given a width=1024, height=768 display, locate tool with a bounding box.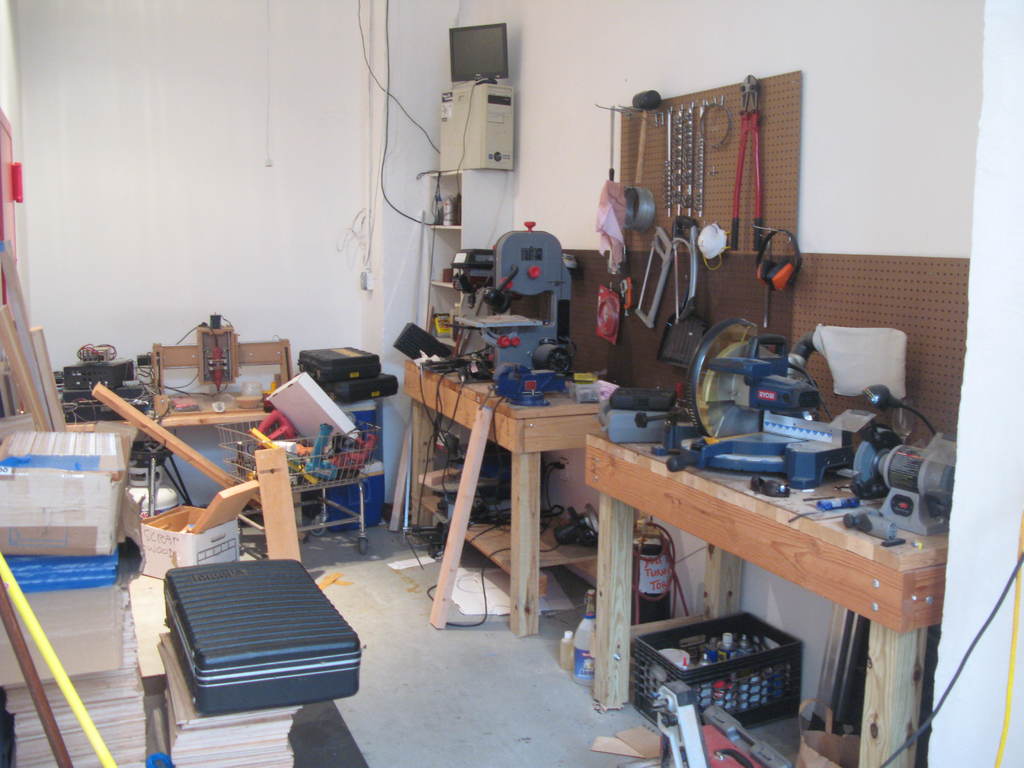
Located: (left=689, top=102, right=708, bottom=218).
